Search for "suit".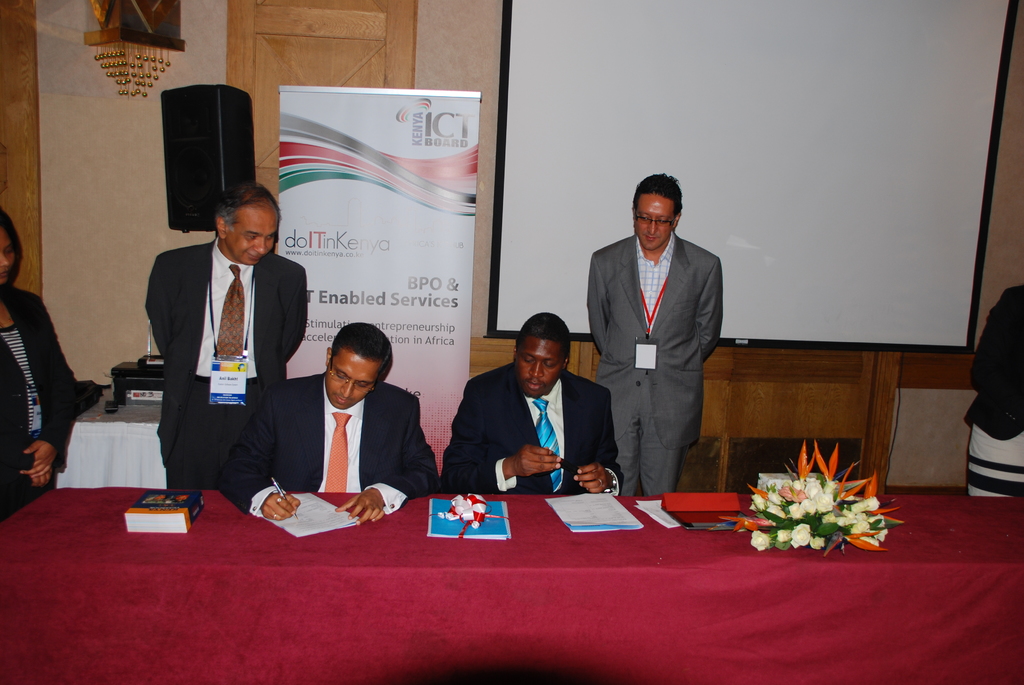
Found at Rect(588, 235, 724, 501).
